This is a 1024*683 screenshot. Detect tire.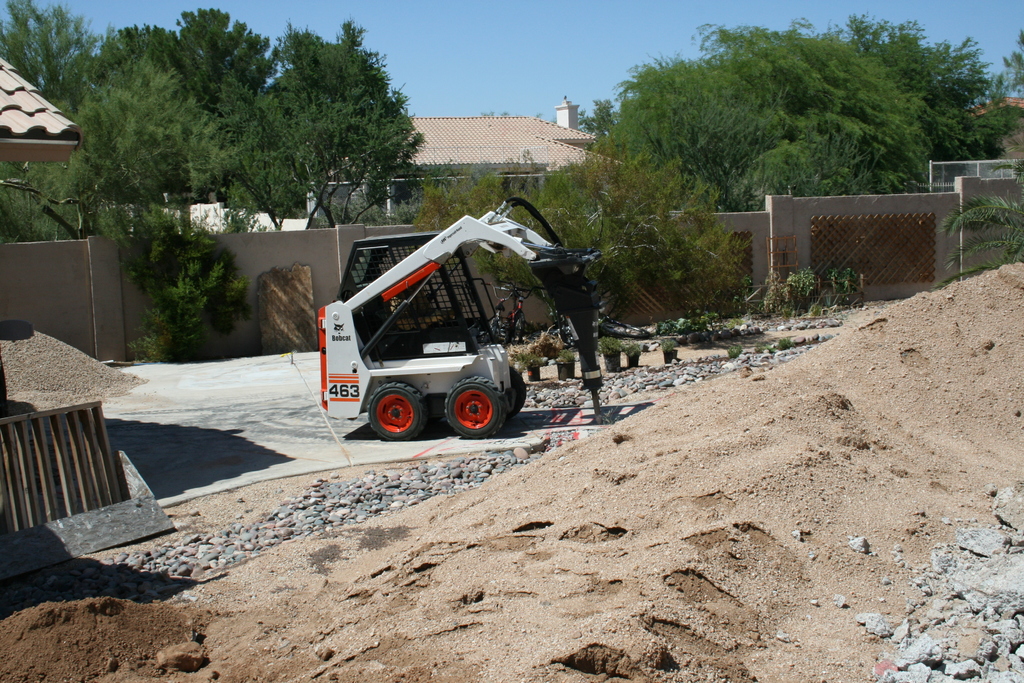
[x1=444, y1=379, x2=504, y2=438].
